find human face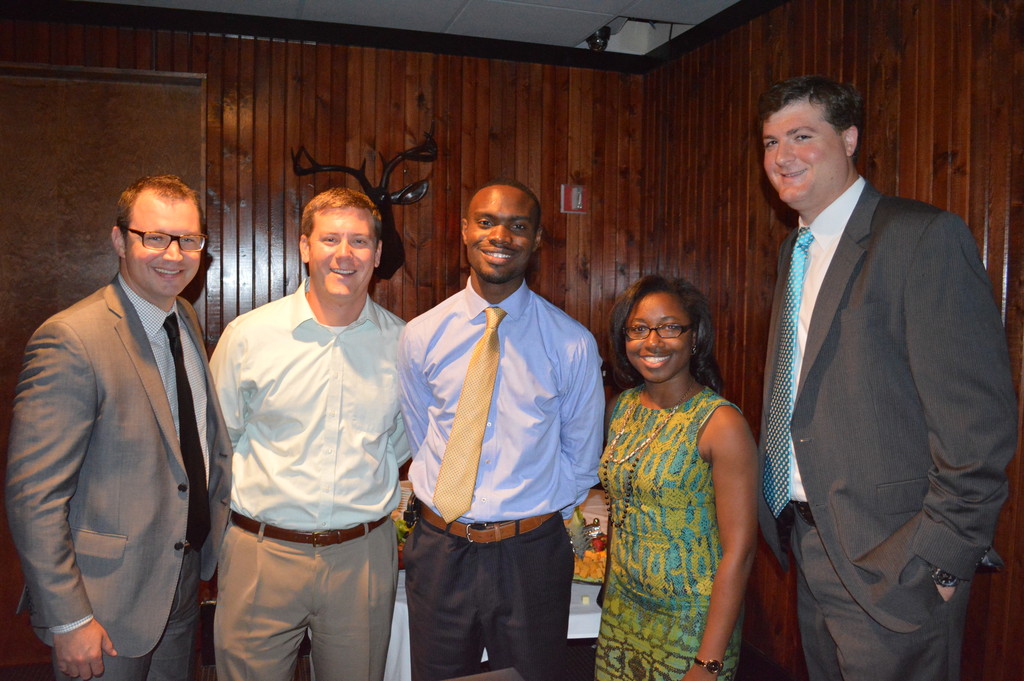
(left=308, top=205, right=374, bottom=297)
